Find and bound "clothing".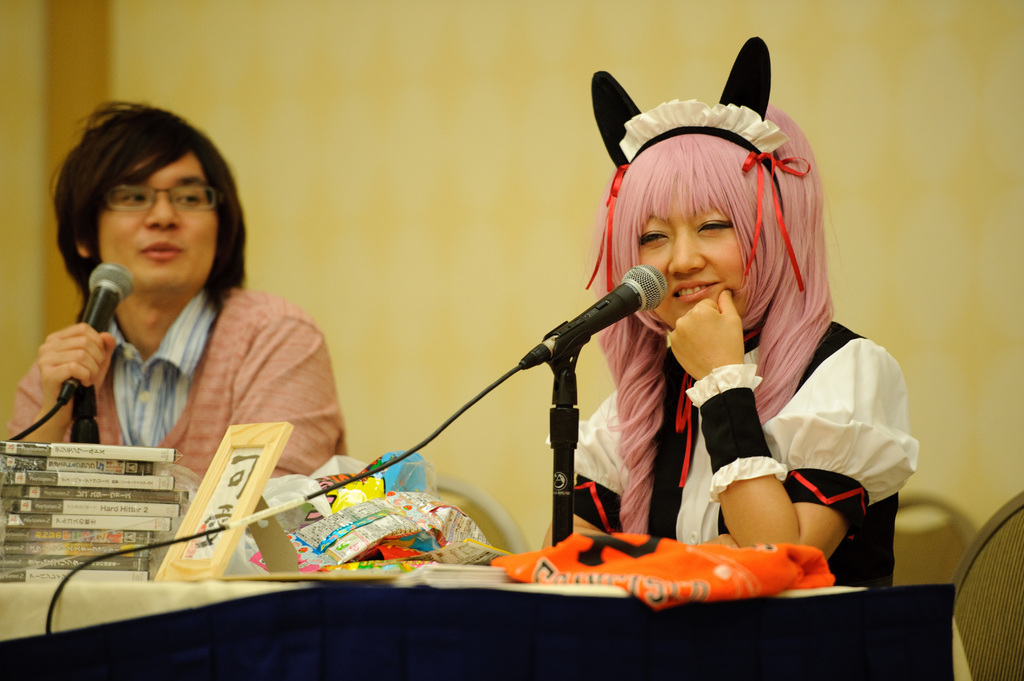
Bound: {"x1": 8, "y1": 284, "x2": 349, "y2": 478}.
